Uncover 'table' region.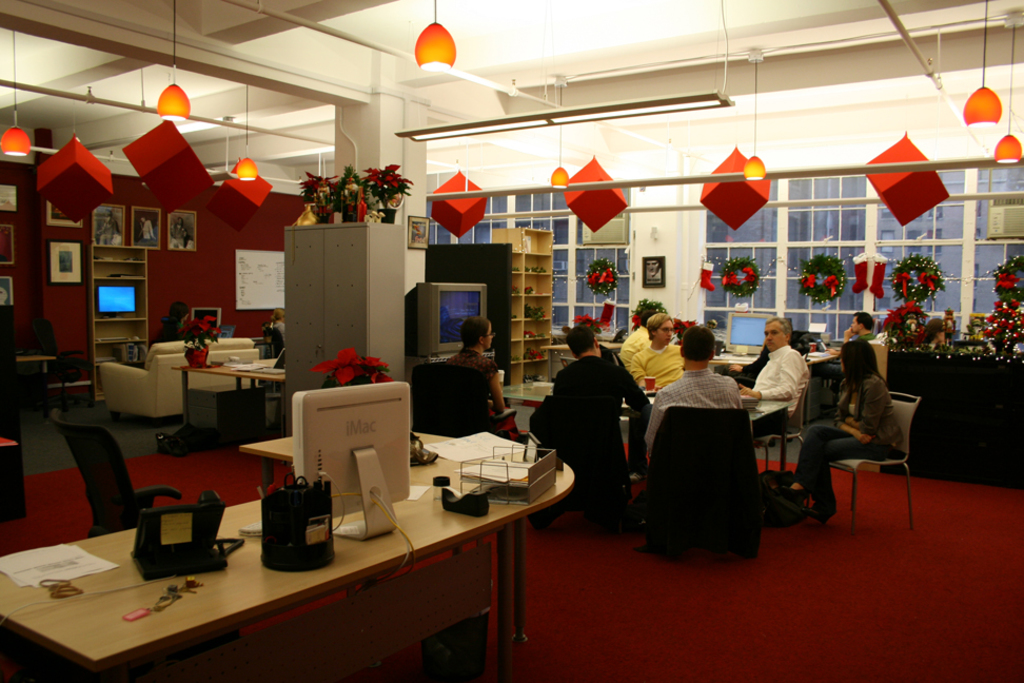
Uncovered: locate(489, 378, 786, 467).
